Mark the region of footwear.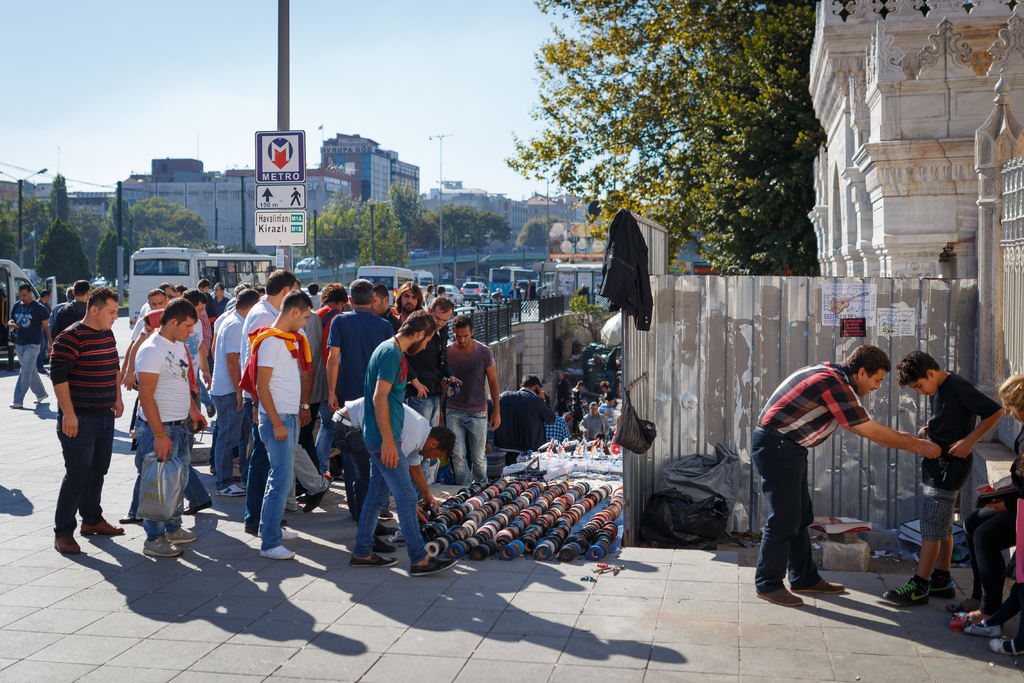
Region: box(991, 635, 1020, 656).
